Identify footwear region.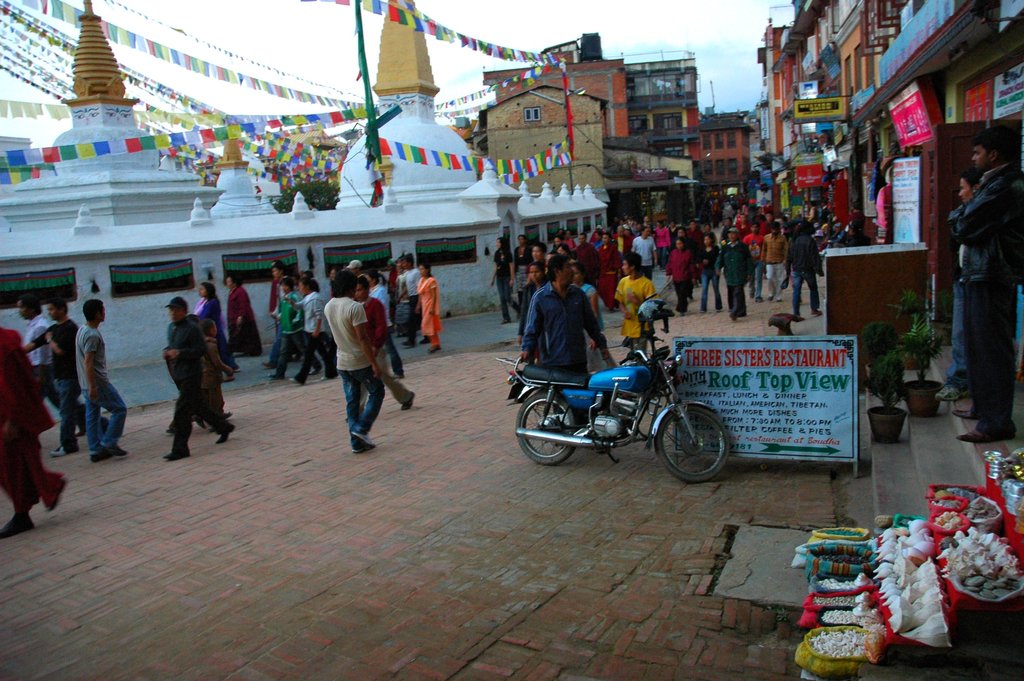
Region: (267,370,282,380).
